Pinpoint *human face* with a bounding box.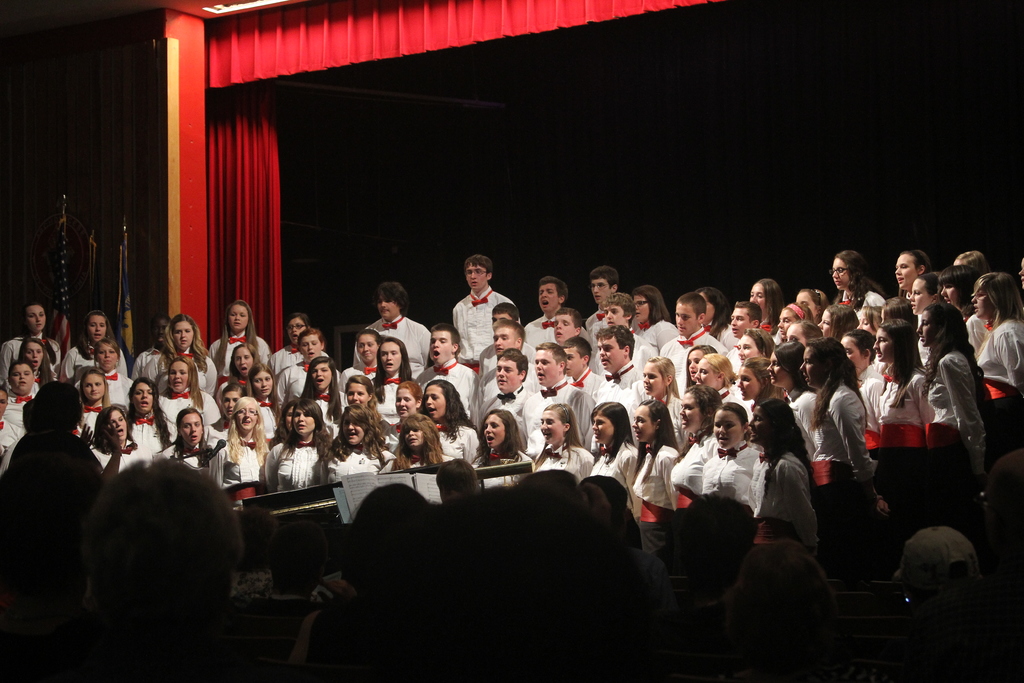
x1=403, y1=430, x2=424, y2=454.
